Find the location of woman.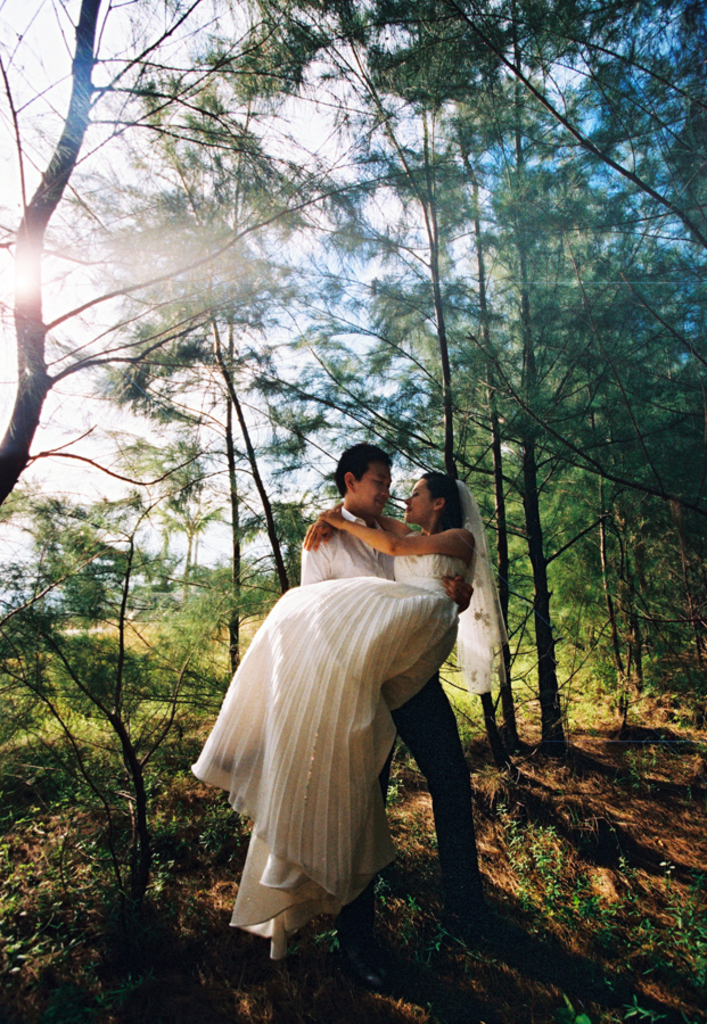
Location: 197,443,500,977.
